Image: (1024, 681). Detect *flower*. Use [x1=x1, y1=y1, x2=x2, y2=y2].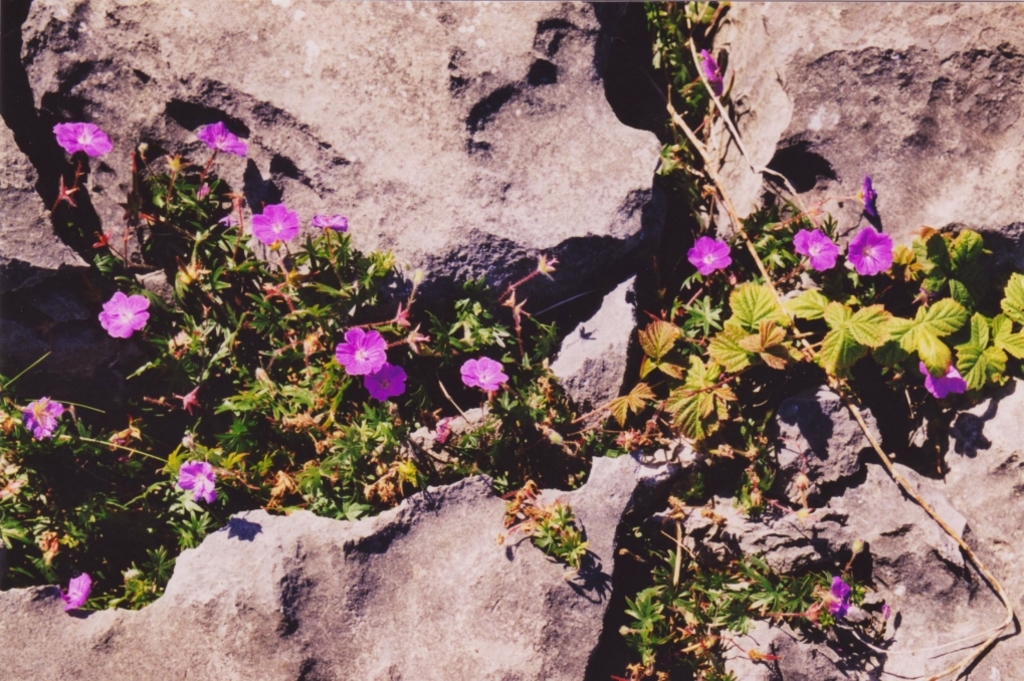
[x1=198, y1=118, x2=247, y2=153].
